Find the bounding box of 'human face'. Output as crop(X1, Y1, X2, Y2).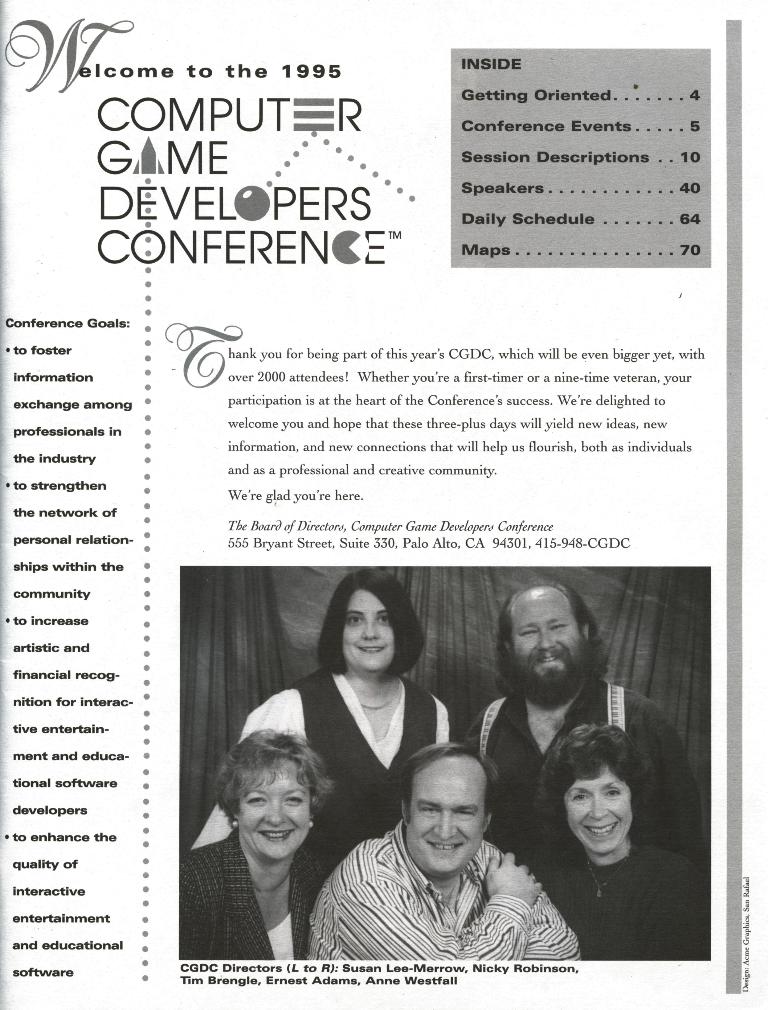
crop(241, 769, 313, 858).
